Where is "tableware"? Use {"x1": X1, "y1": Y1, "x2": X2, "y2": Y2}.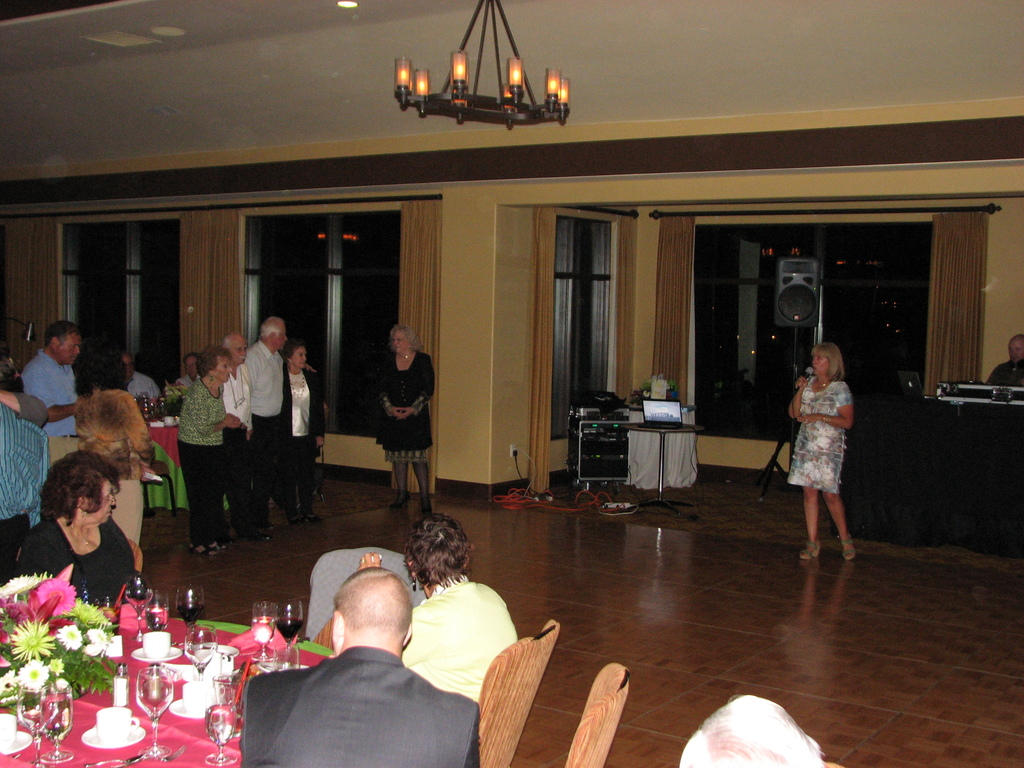
{"x1": 79, "y1": 705, "x2": 148, "y2": 749}.
